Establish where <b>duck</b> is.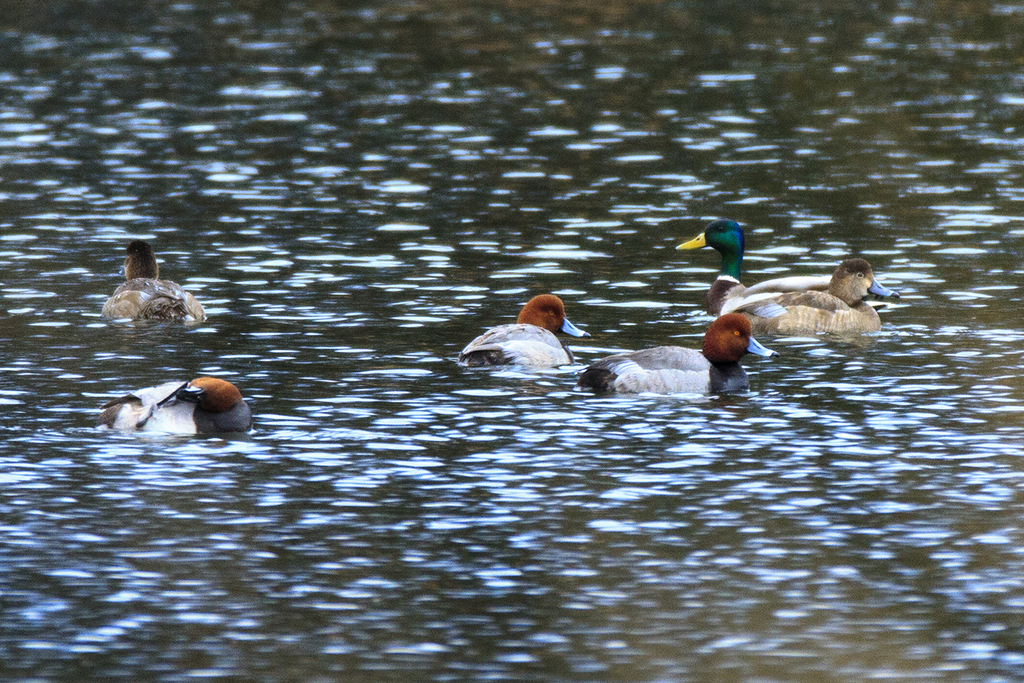
Established at detection(671, 225, 866, 301).
